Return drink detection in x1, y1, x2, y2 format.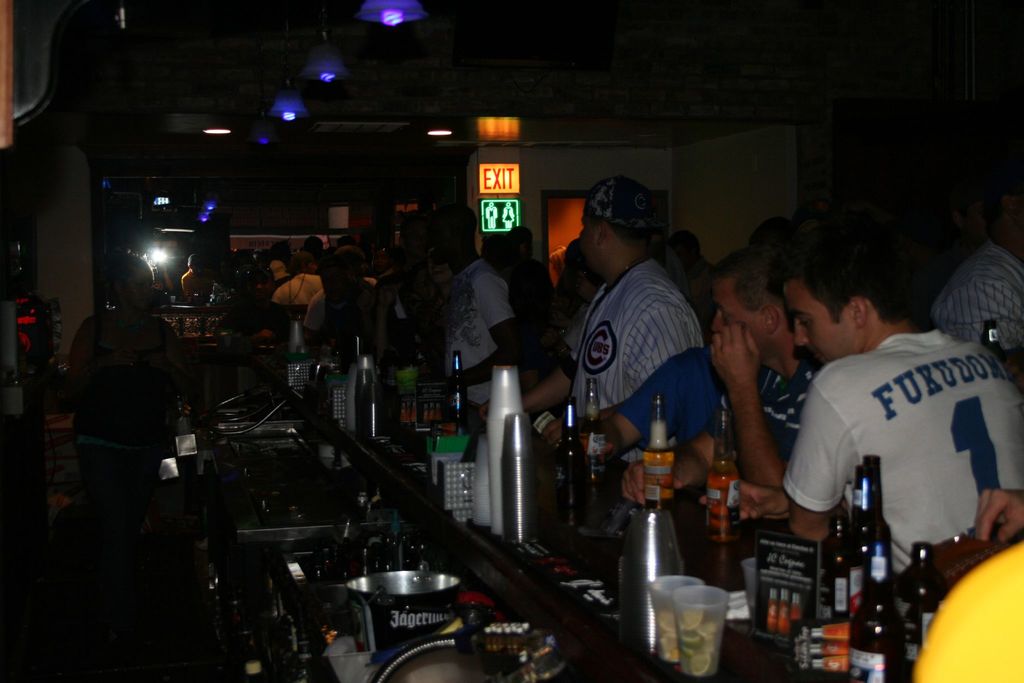
767, 588, 776, 632.
